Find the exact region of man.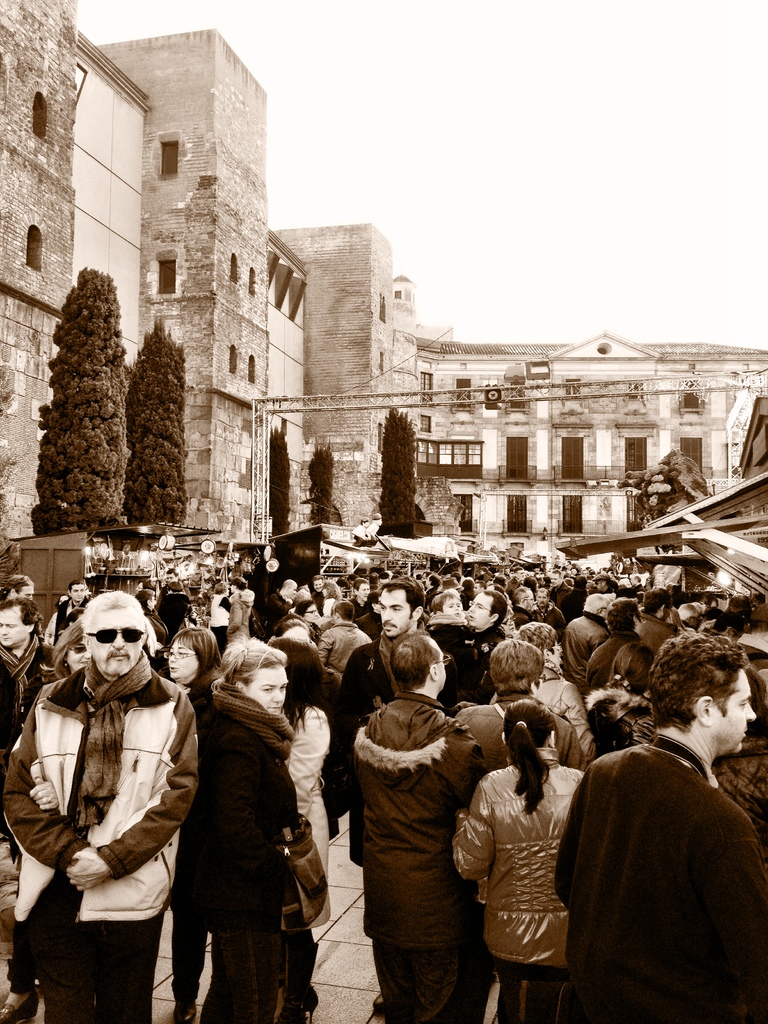
Exact region: bbox=[560, 593, 611, 696].
